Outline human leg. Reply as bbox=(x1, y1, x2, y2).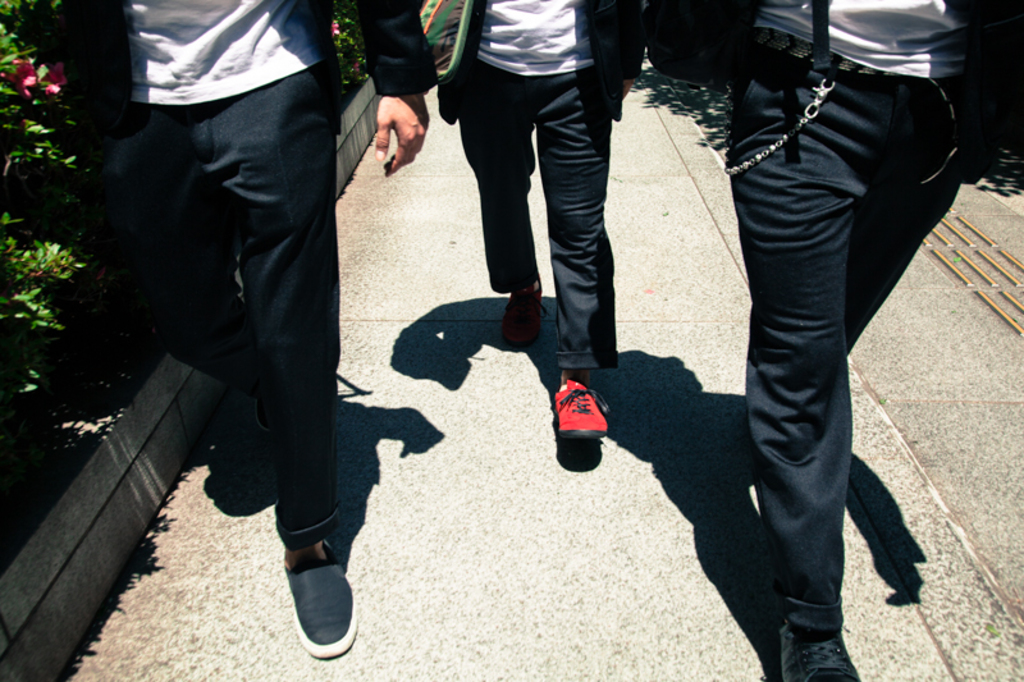
bbox=(448, 55, 532, 347).
